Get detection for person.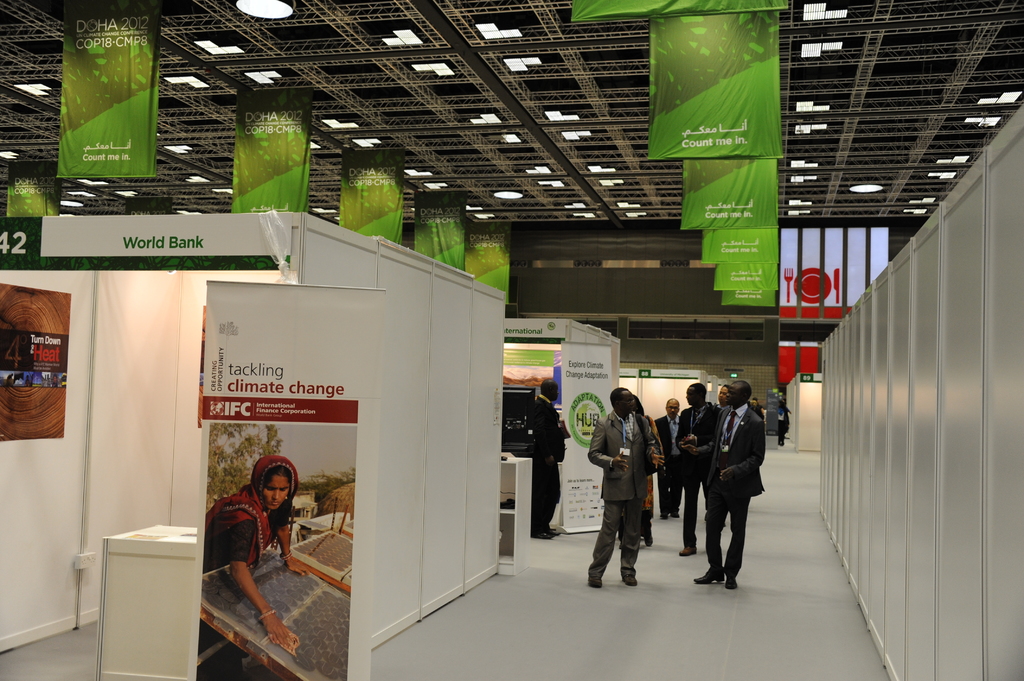
Detection: locate(671, 382, 724, 557).
